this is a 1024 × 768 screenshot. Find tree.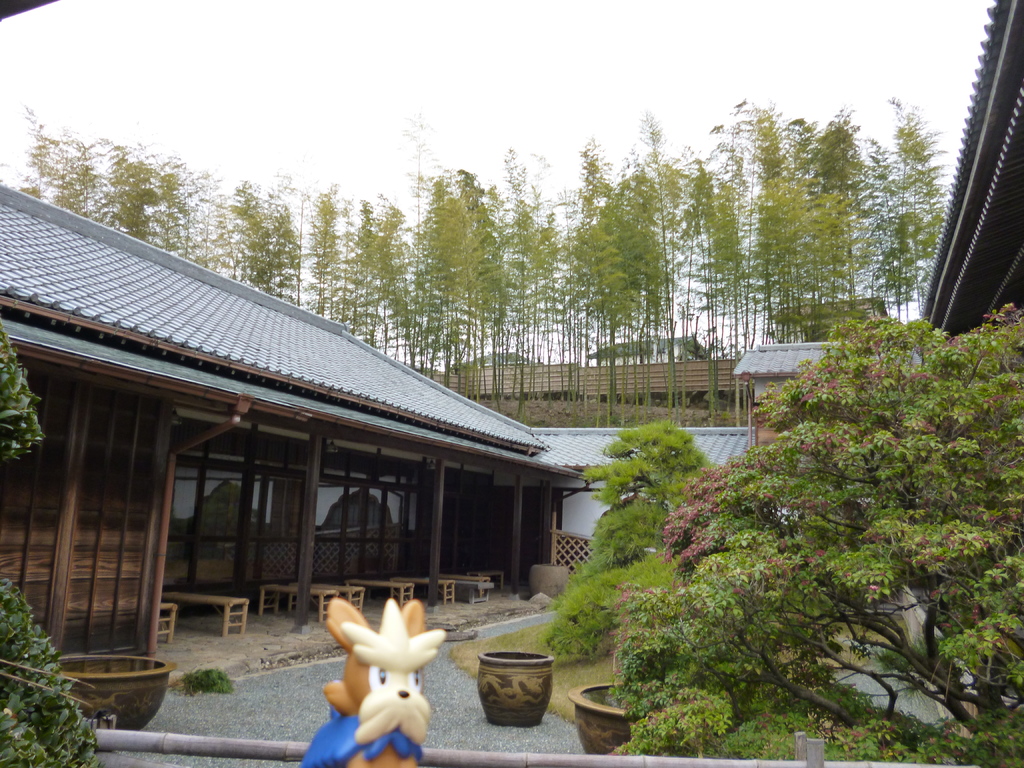
Bounding box: {"x1": 488, "y1": 146, "x2": 550, "y2": 411}.
